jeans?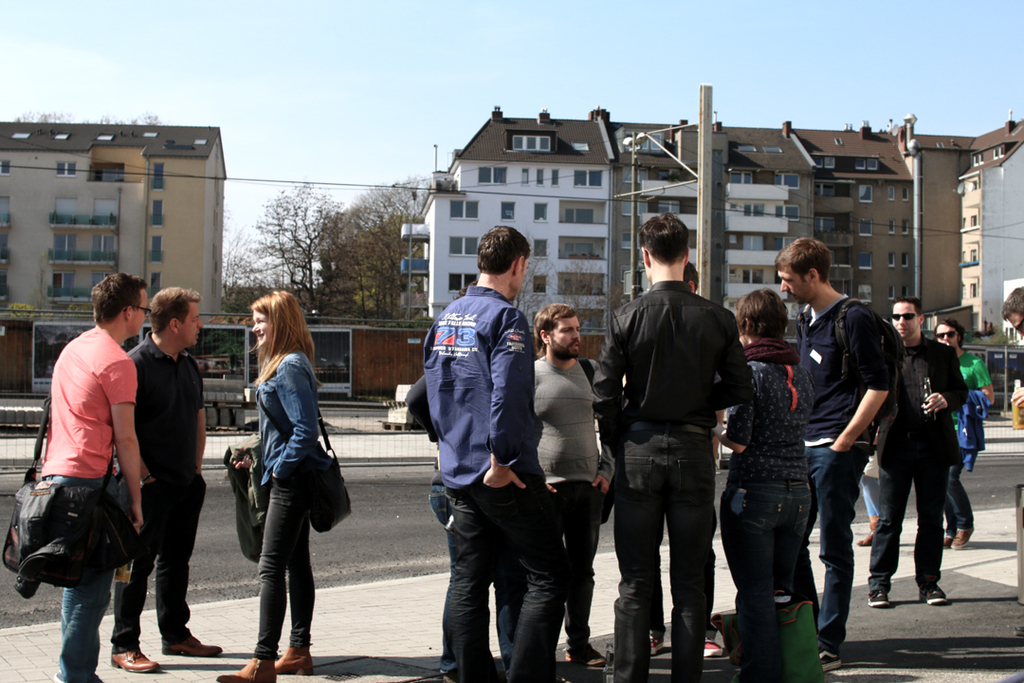
box=[730, 485, 815, 606]
